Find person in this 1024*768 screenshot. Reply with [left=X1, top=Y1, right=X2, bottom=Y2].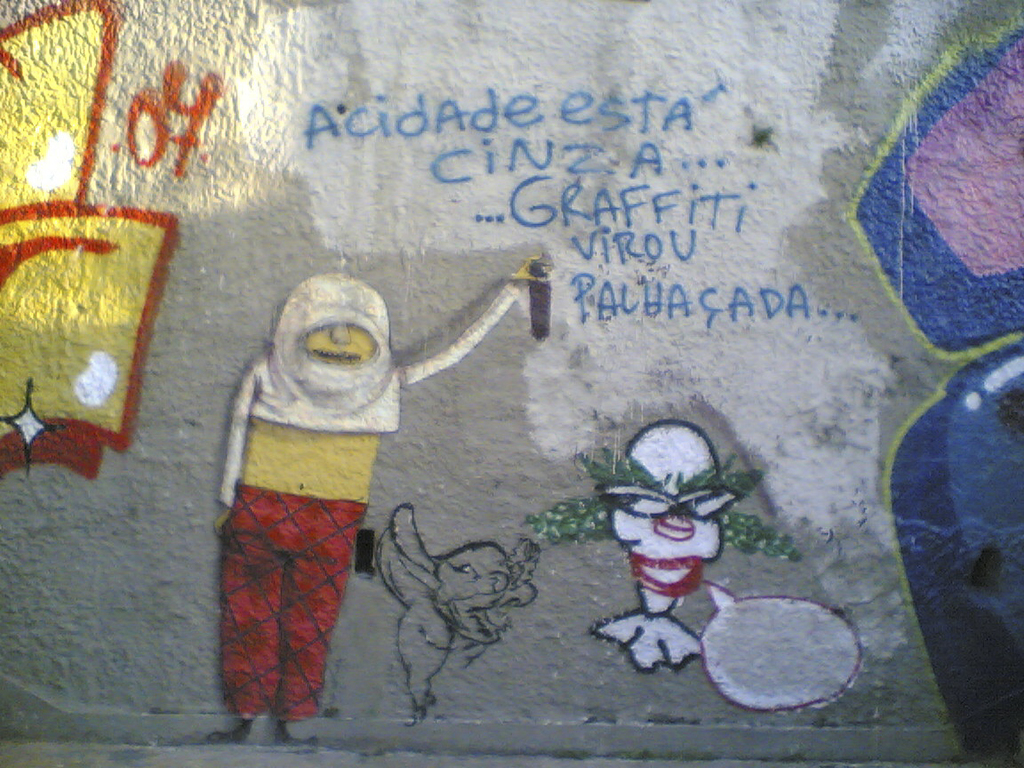
[left=204, top=245, right=479, bottom=749].
